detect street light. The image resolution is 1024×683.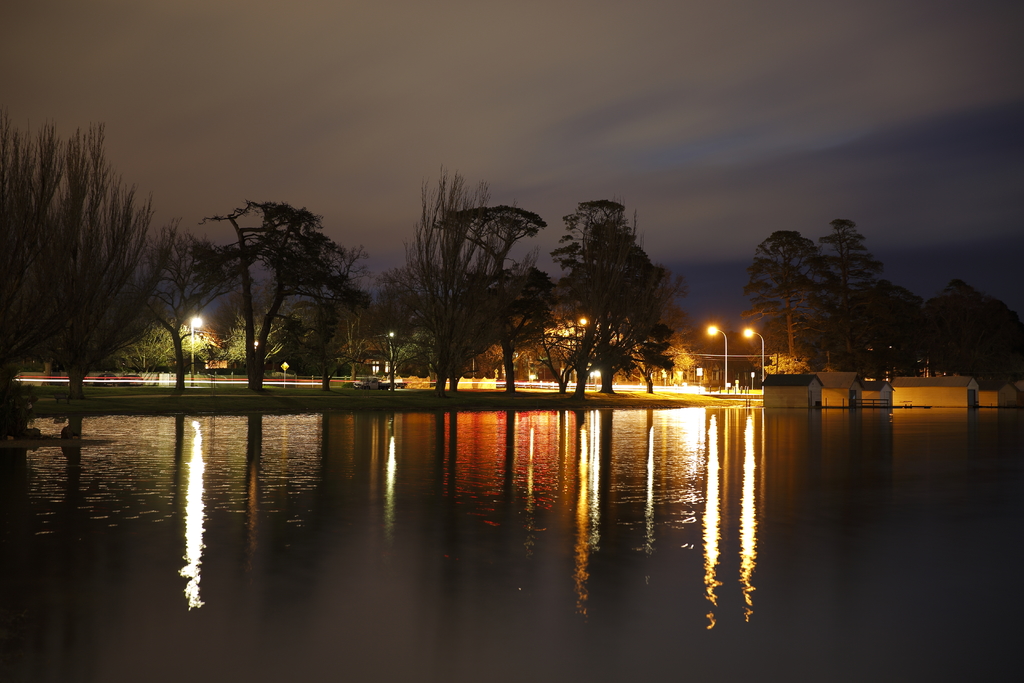
589:366:600:390.
